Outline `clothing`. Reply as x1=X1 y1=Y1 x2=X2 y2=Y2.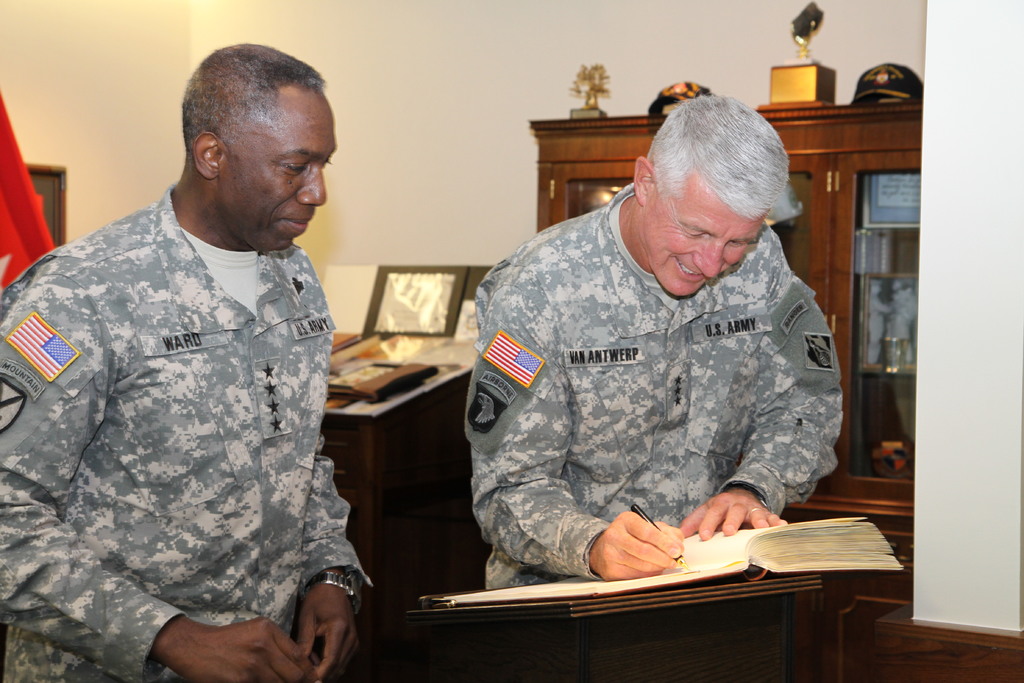
x1=888 y1=292 x2=920 y2=358.
